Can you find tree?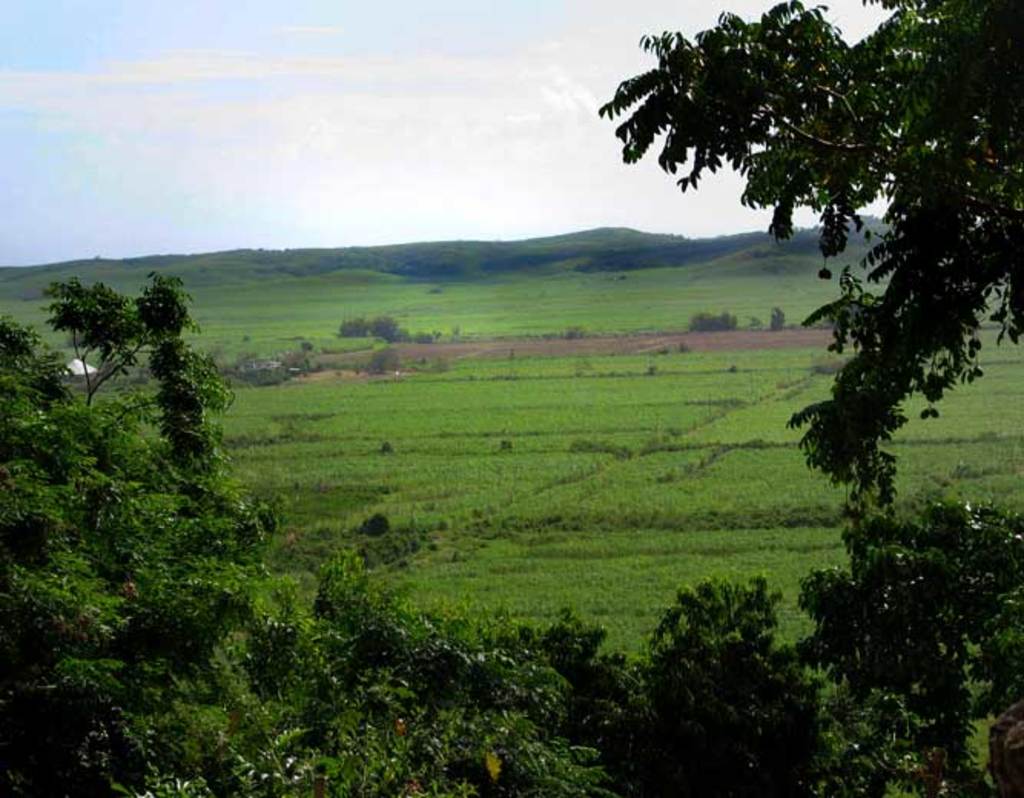
Yes, bounding box: pyautogui.locateOnScreen(9, 551, 313, 796).
